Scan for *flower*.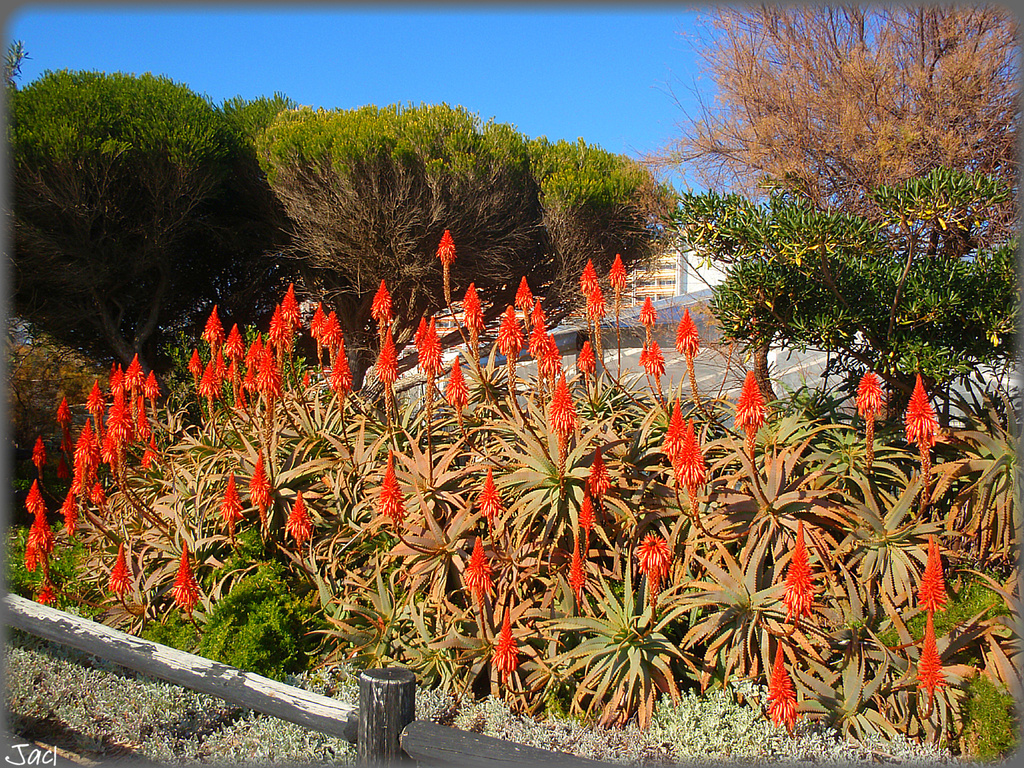
Scan result: rect(904, 374, 941, 453).
